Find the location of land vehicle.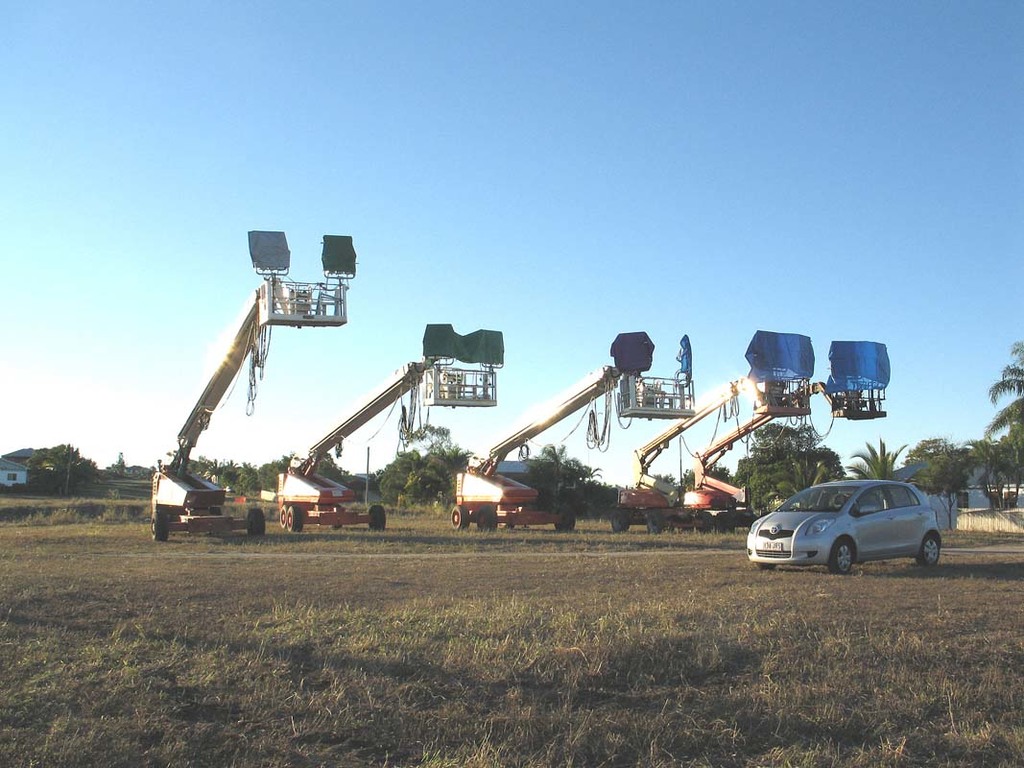
Location: Rect(607, 325, 817, 536).
